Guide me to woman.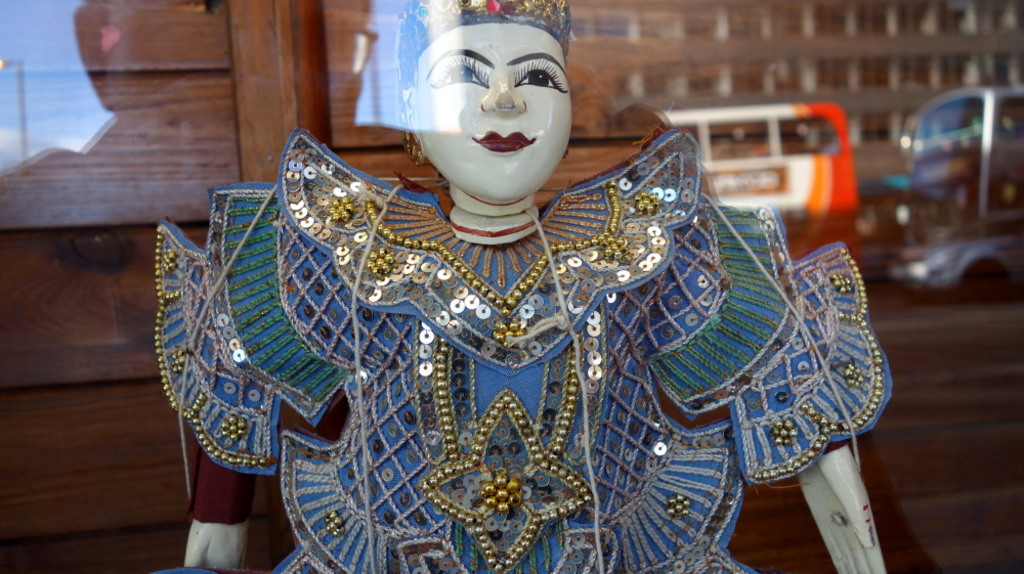
Guidance: bbox(169, 14, 858, 550).
